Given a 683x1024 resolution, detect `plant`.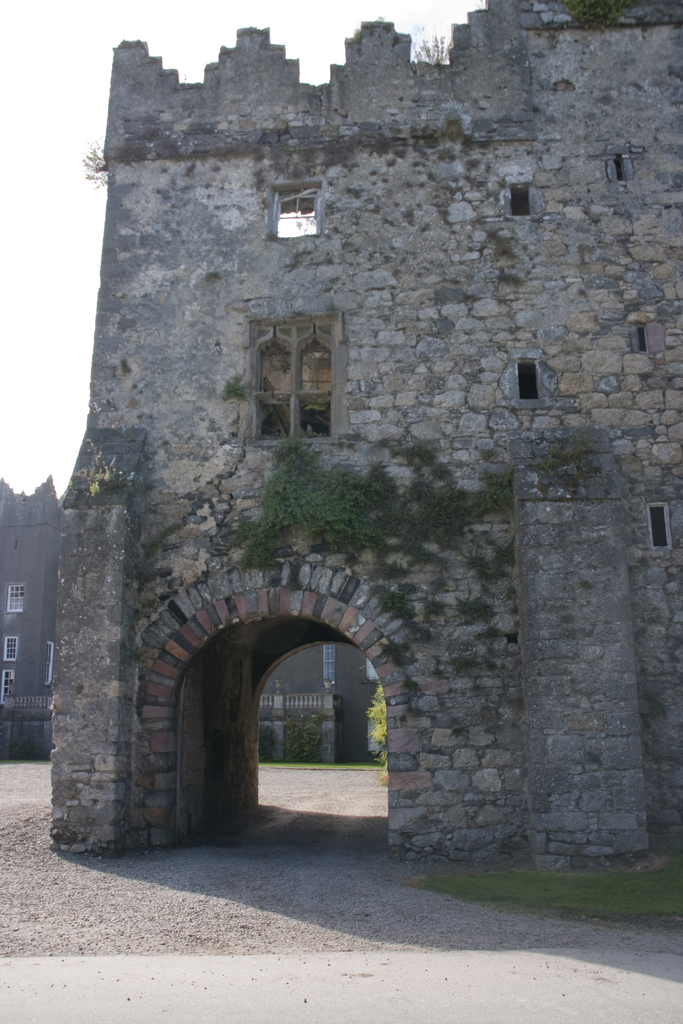
box(527, 433, 602, 499).
